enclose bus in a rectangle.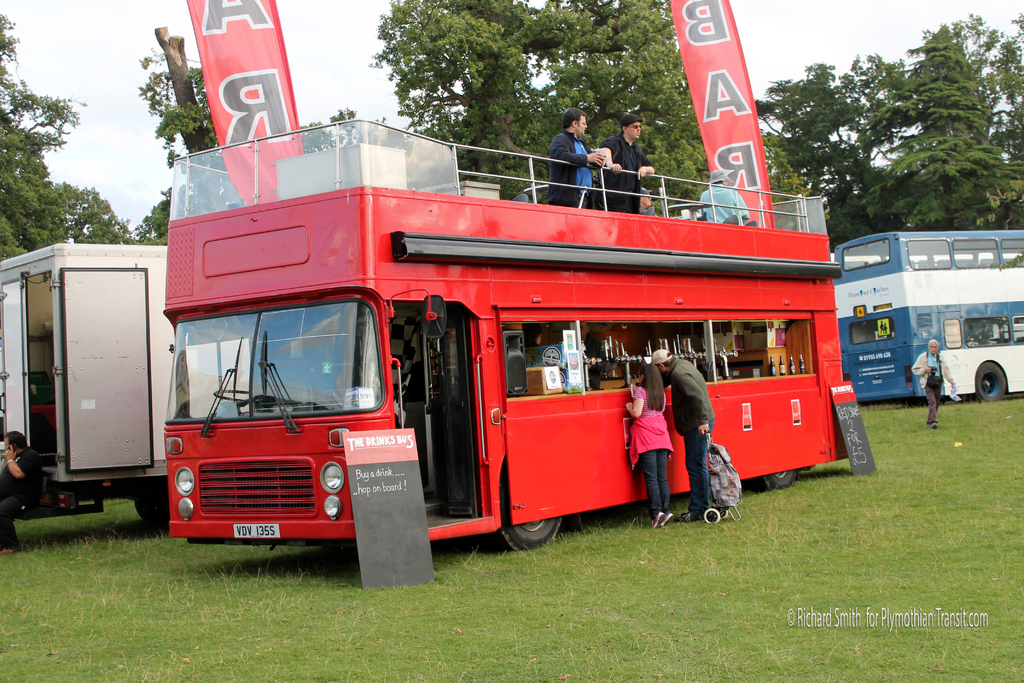
[x1=161, y1=121, x2=851, y2=552].
